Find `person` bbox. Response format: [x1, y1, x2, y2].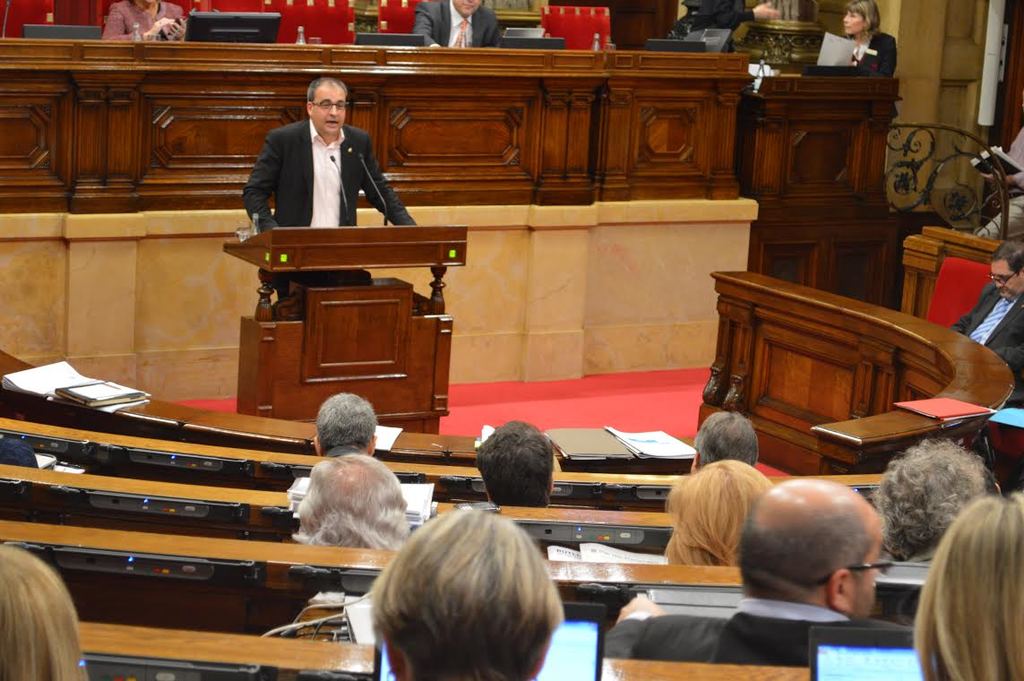
[604, 479, 913, 659].
